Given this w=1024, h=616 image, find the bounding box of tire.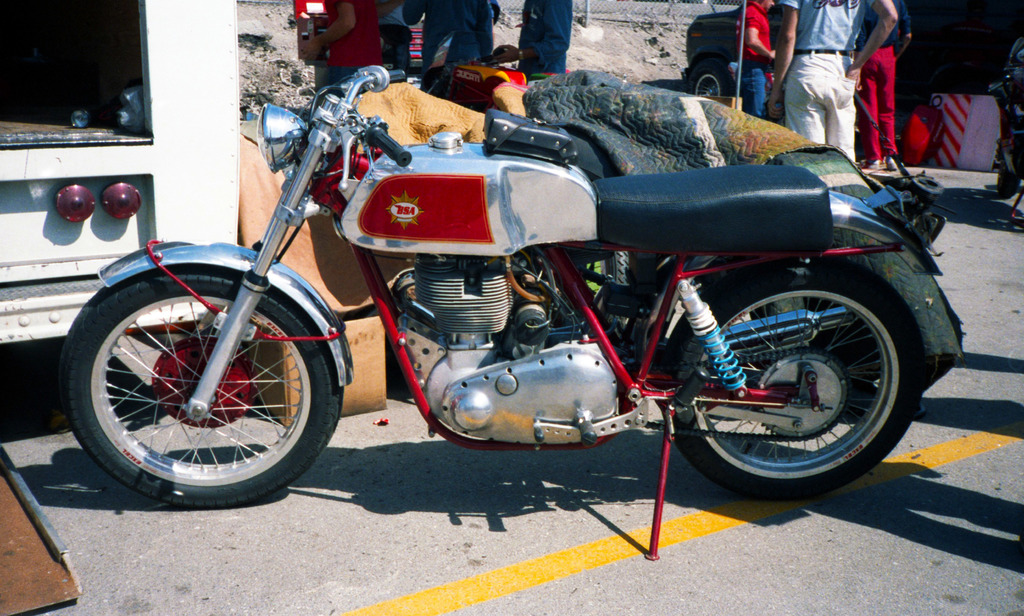
locate(61, 260, 333, 514).
